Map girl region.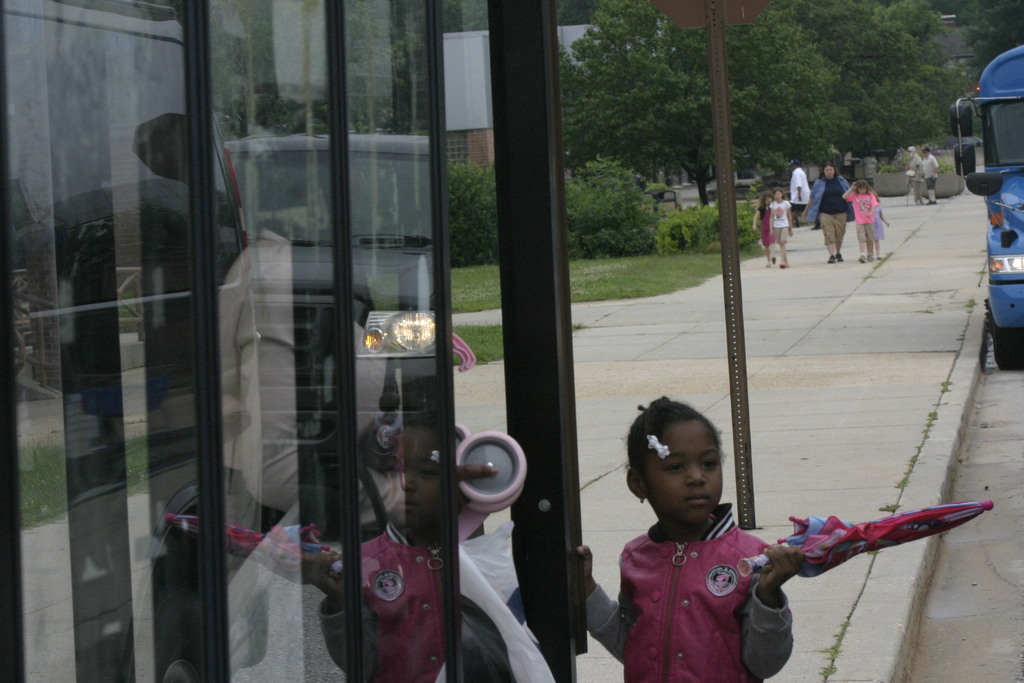
Mapped to (x1=874, y1=197, x2=890, y2=256).
